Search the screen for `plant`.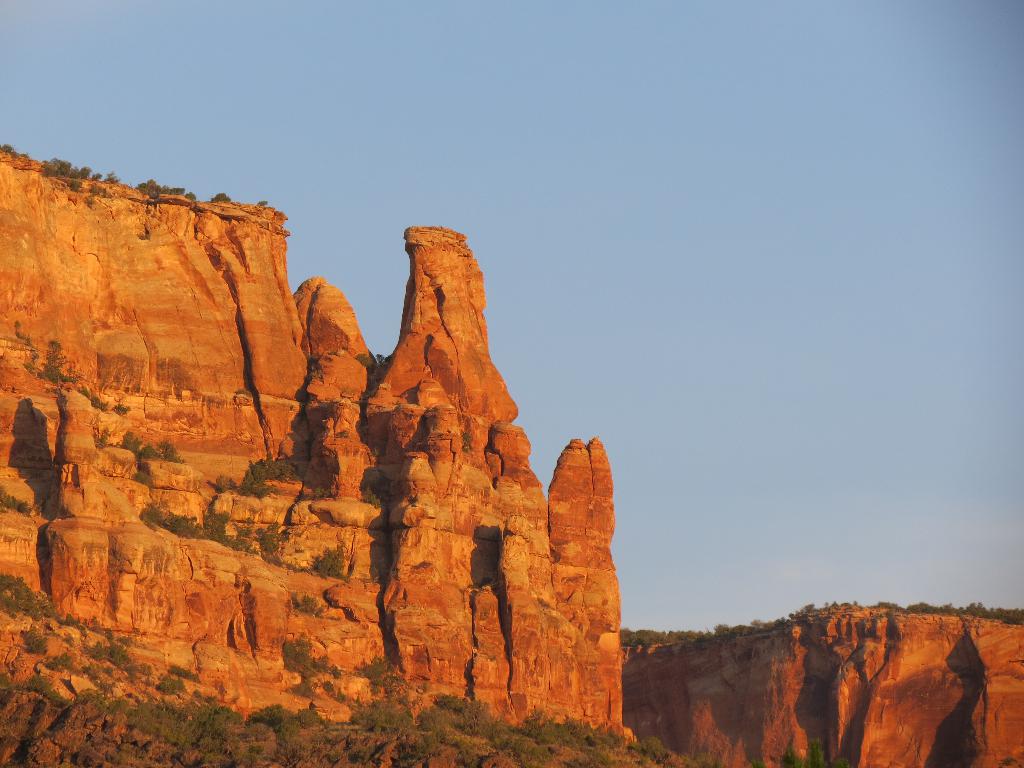
Found at pyautogui.locateOnScreen(134, 440, 163, 462).
